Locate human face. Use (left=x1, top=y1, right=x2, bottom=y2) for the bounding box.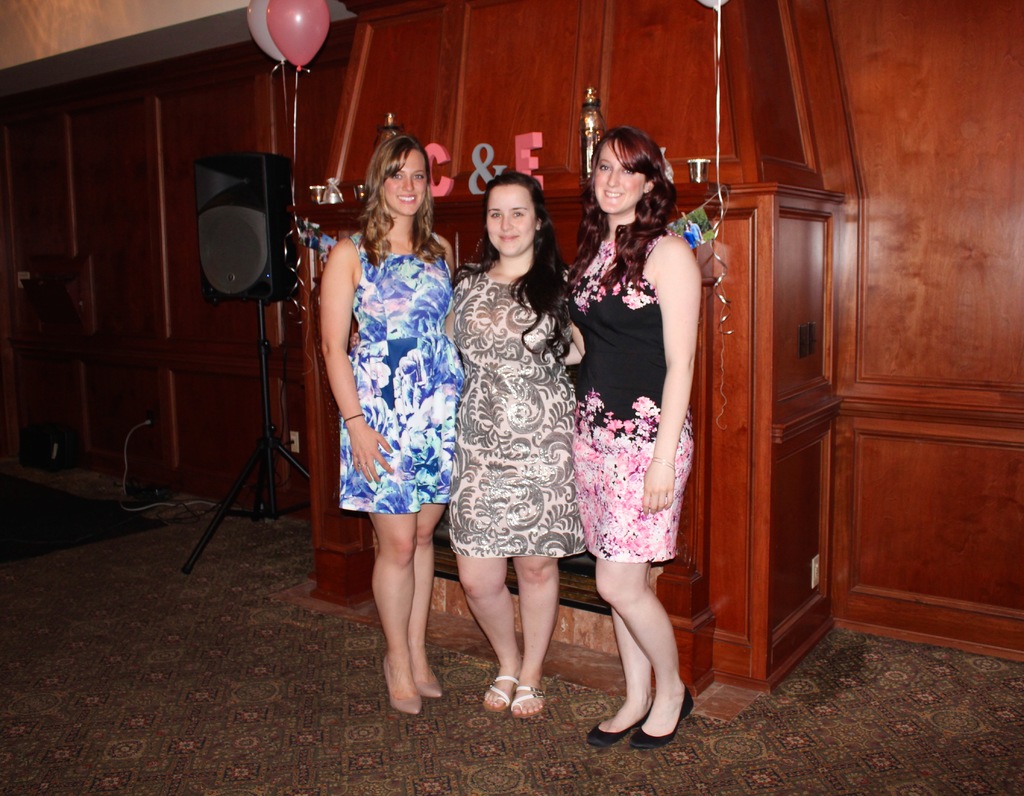
(left=383, top=150, right=431, bottom=213).
